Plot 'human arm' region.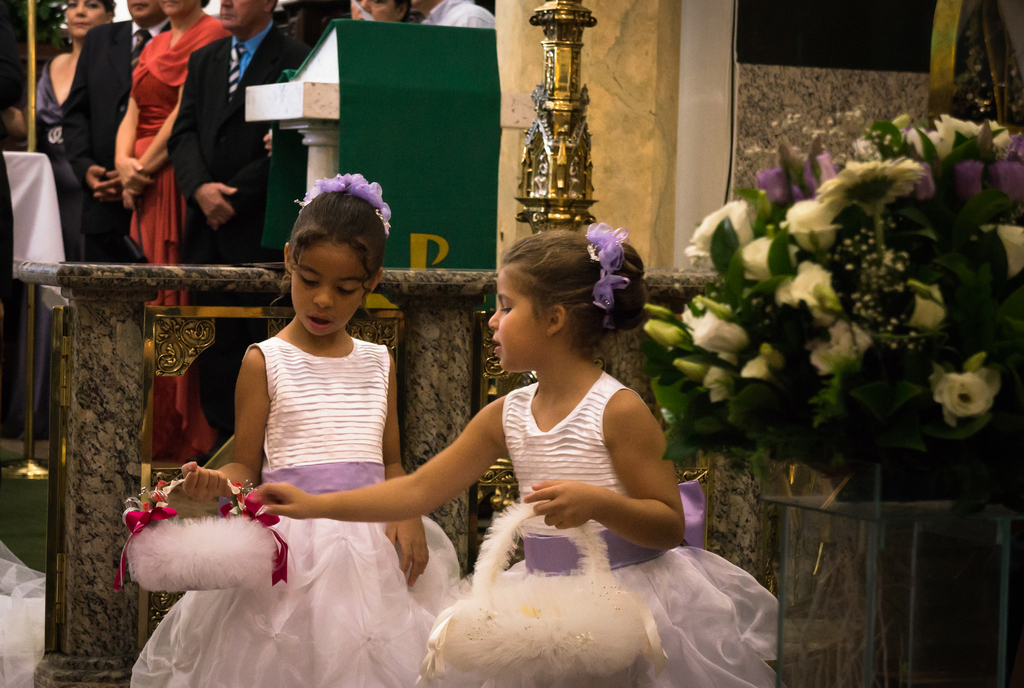
Plotted at BBox(172, 46, 244, 237).
